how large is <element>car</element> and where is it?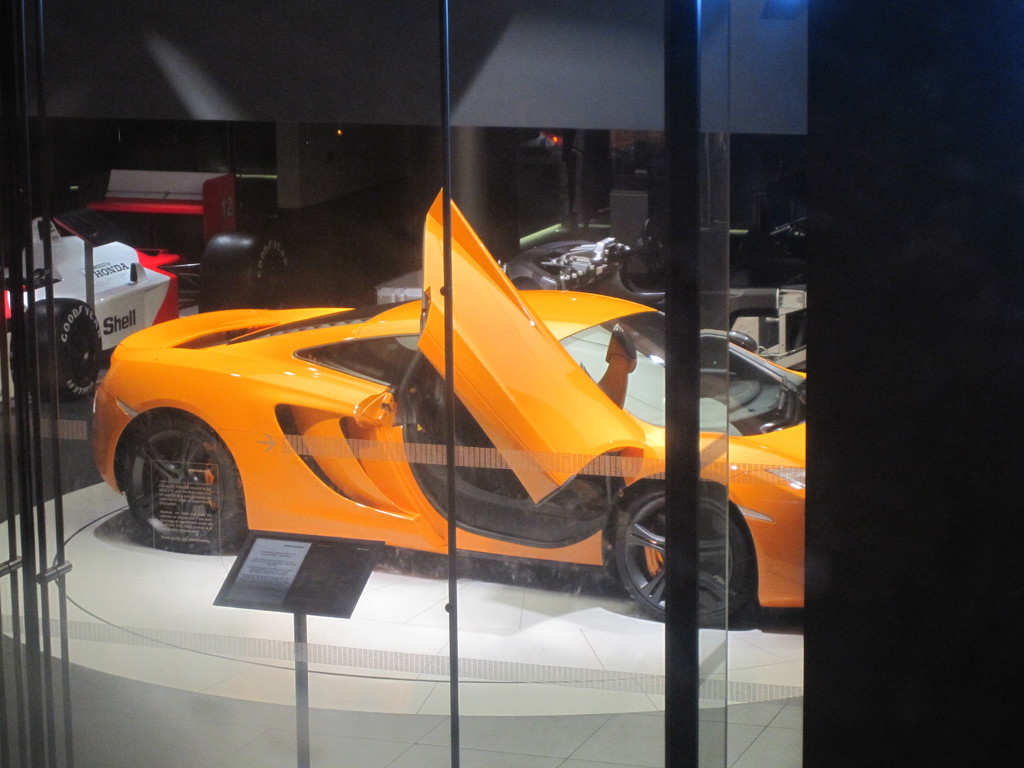
Bounding box: bbox=(89, 186, 810, 631).
